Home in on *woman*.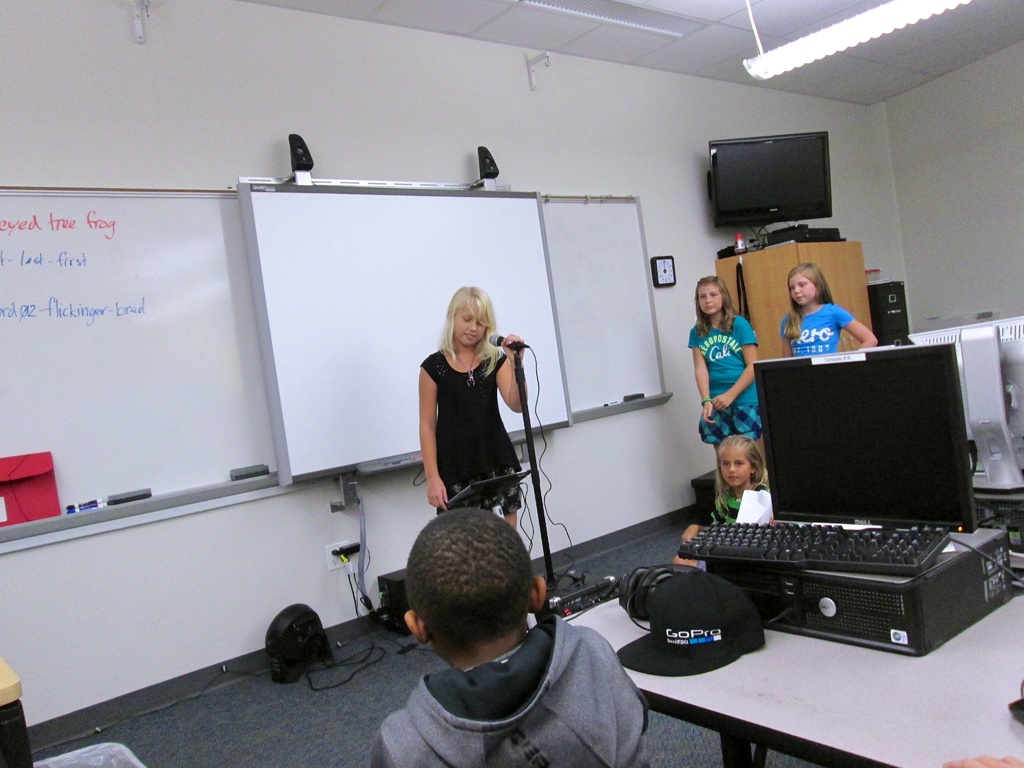
Homed in at crop(405, 281, 532, 547).
